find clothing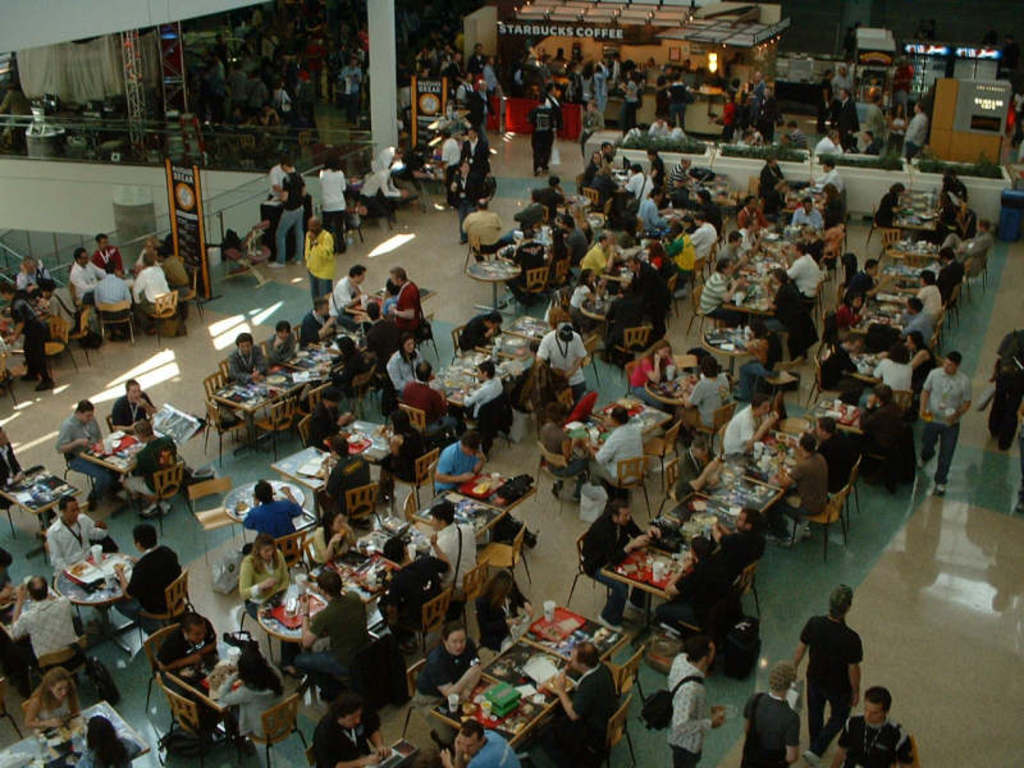
box(901, 110, 927, 166)
